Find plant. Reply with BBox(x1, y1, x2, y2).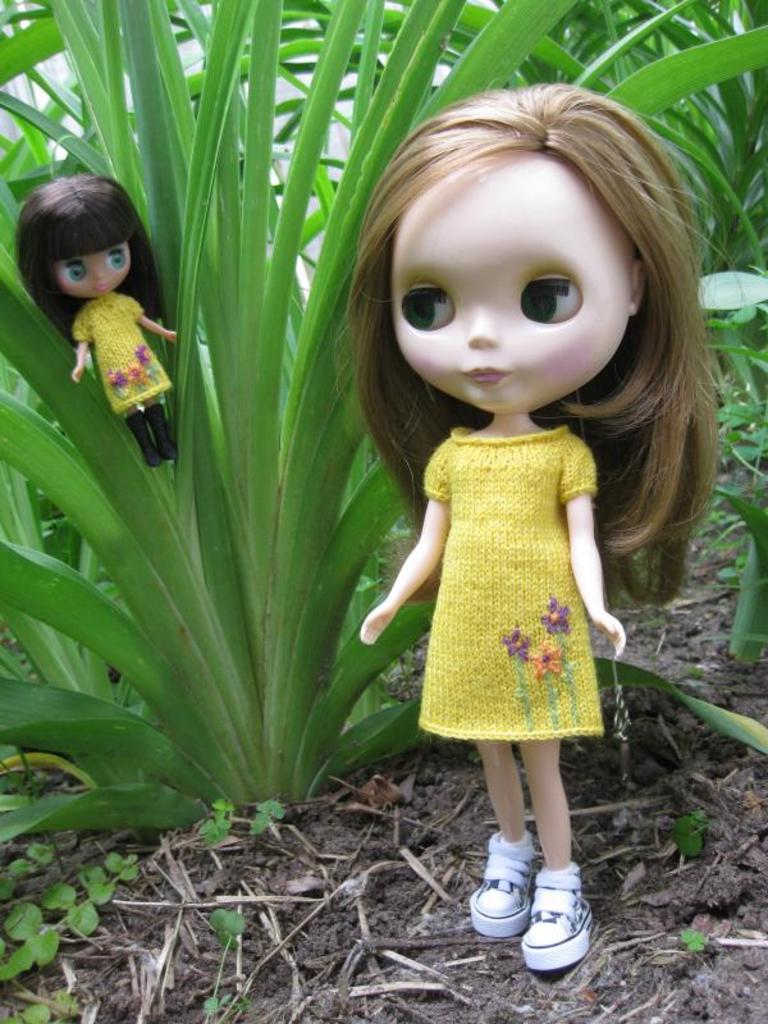
BBox(664, 922, 705, 969).
